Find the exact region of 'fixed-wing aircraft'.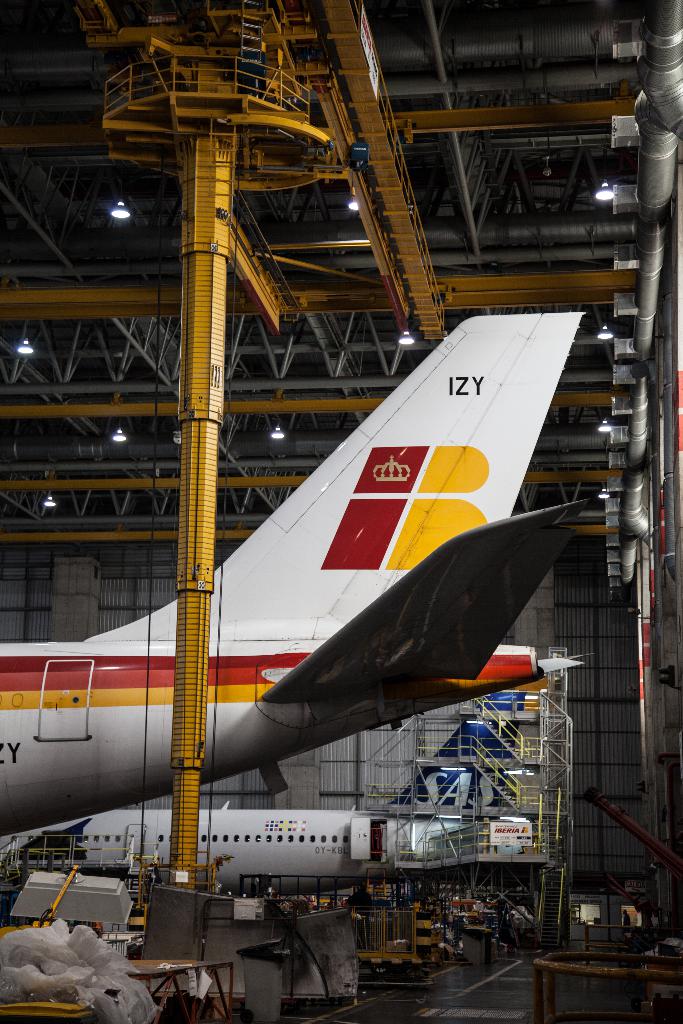
Exact region: select_region(1, 707, 542, 907).
